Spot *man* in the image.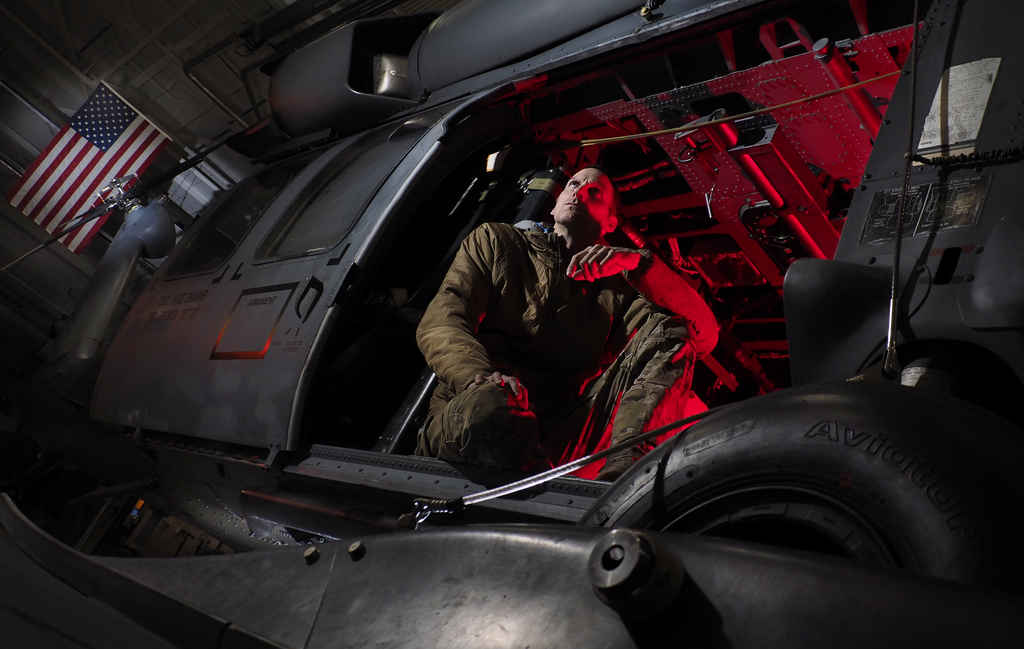
*man* found at rect(414, 163, 718, 493).
